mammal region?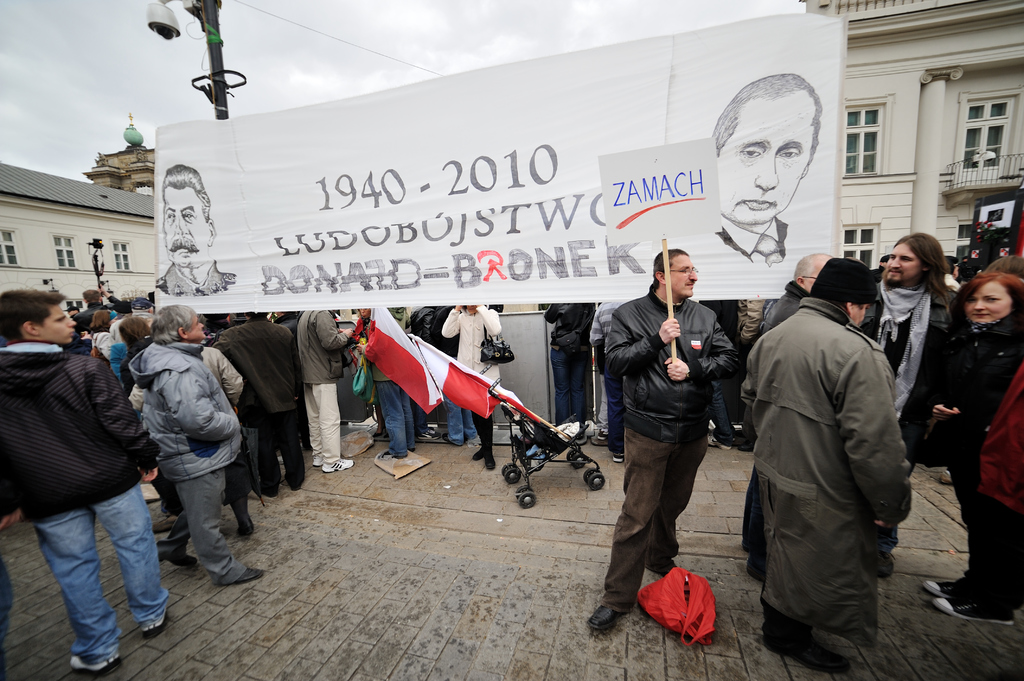
[979,253,1023,303]
